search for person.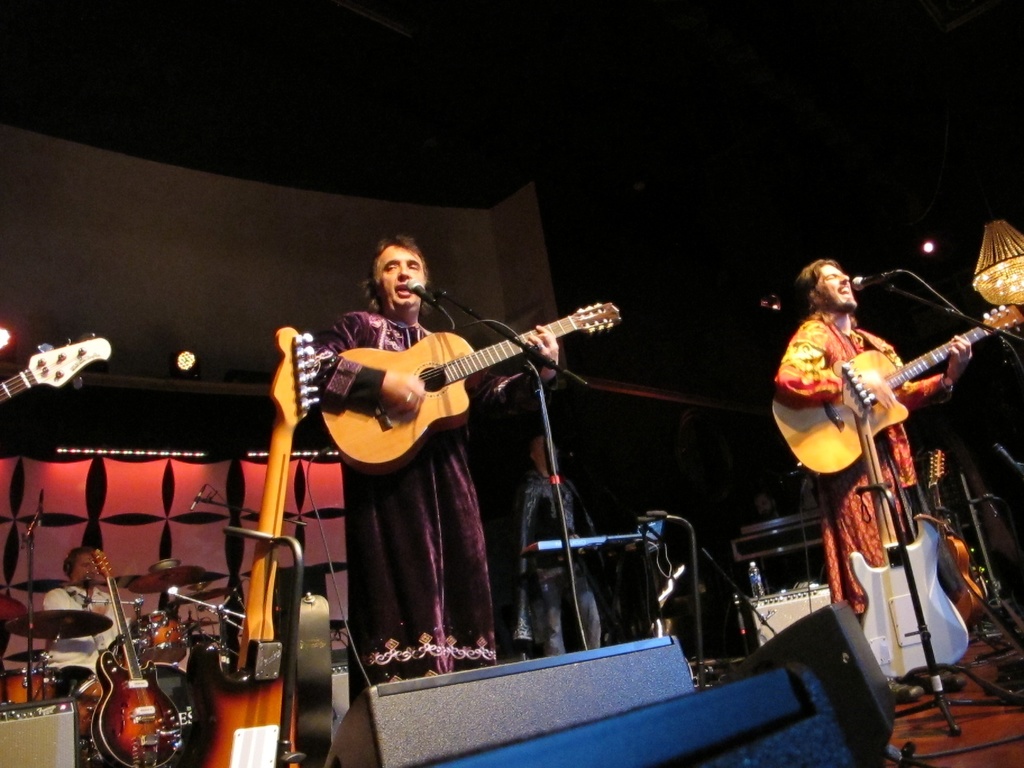
Found at 771, 249, 979, 713.
